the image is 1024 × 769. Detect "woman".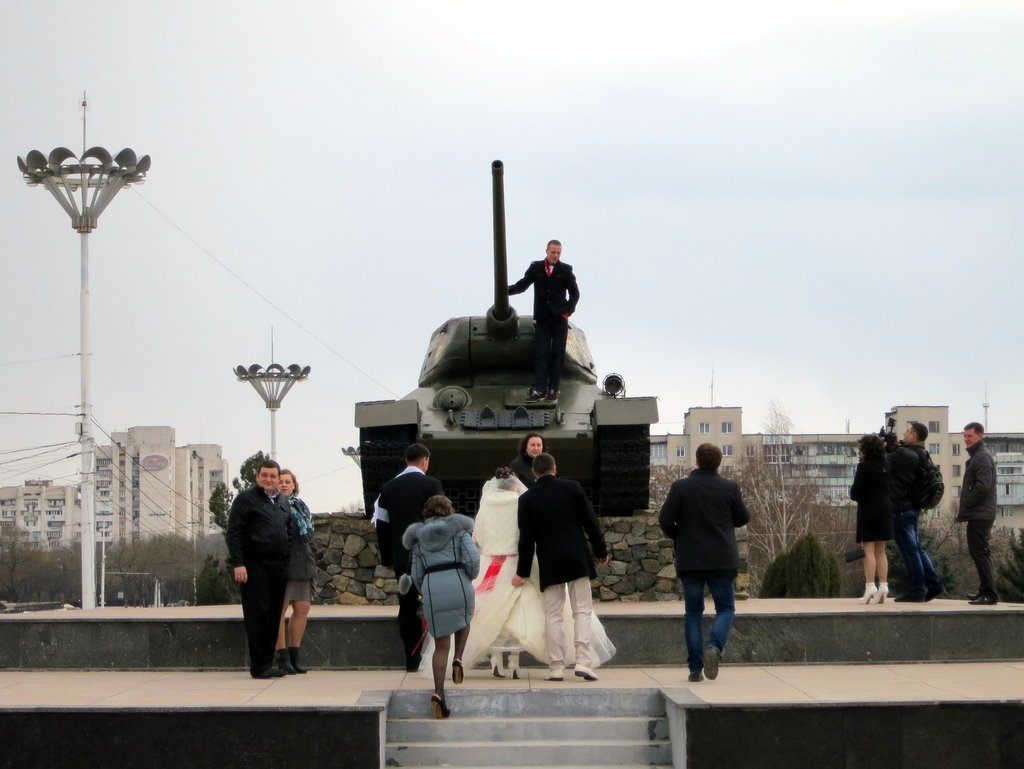
Detection: 276/467/318/676.
